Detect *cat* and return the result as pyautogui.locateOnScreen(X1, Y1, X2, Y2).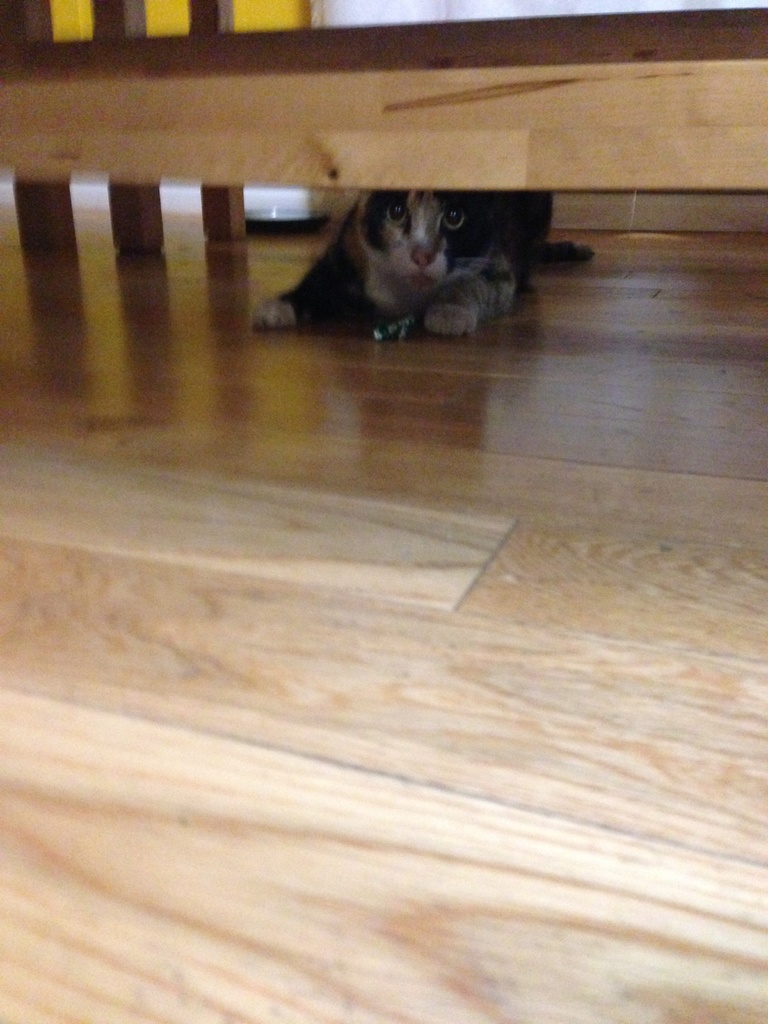
pyautogui.locateOnScreen(251, 194, 594, 333).
